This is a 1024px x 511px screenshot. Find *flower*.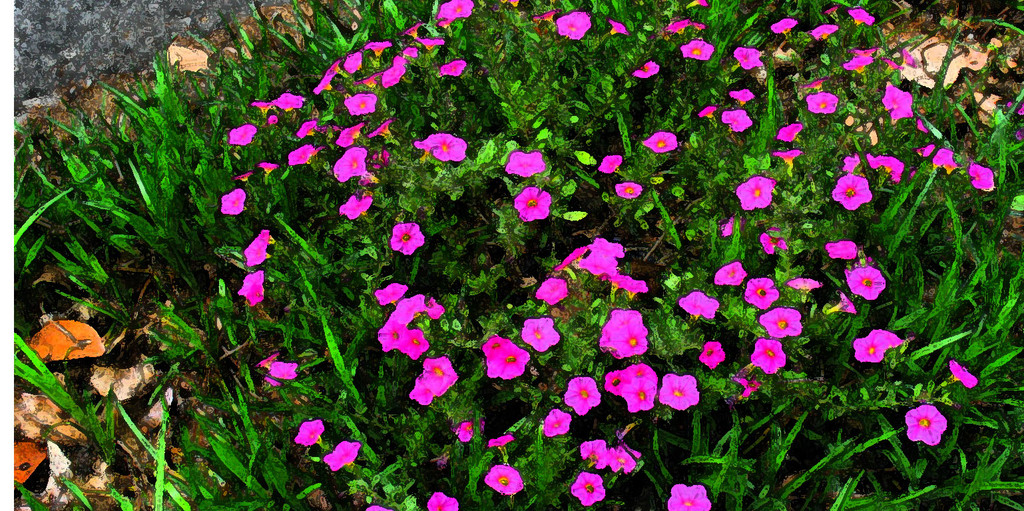
Bounding box: pyautogui.locateOnScreen(336, 195, 377, 217).
